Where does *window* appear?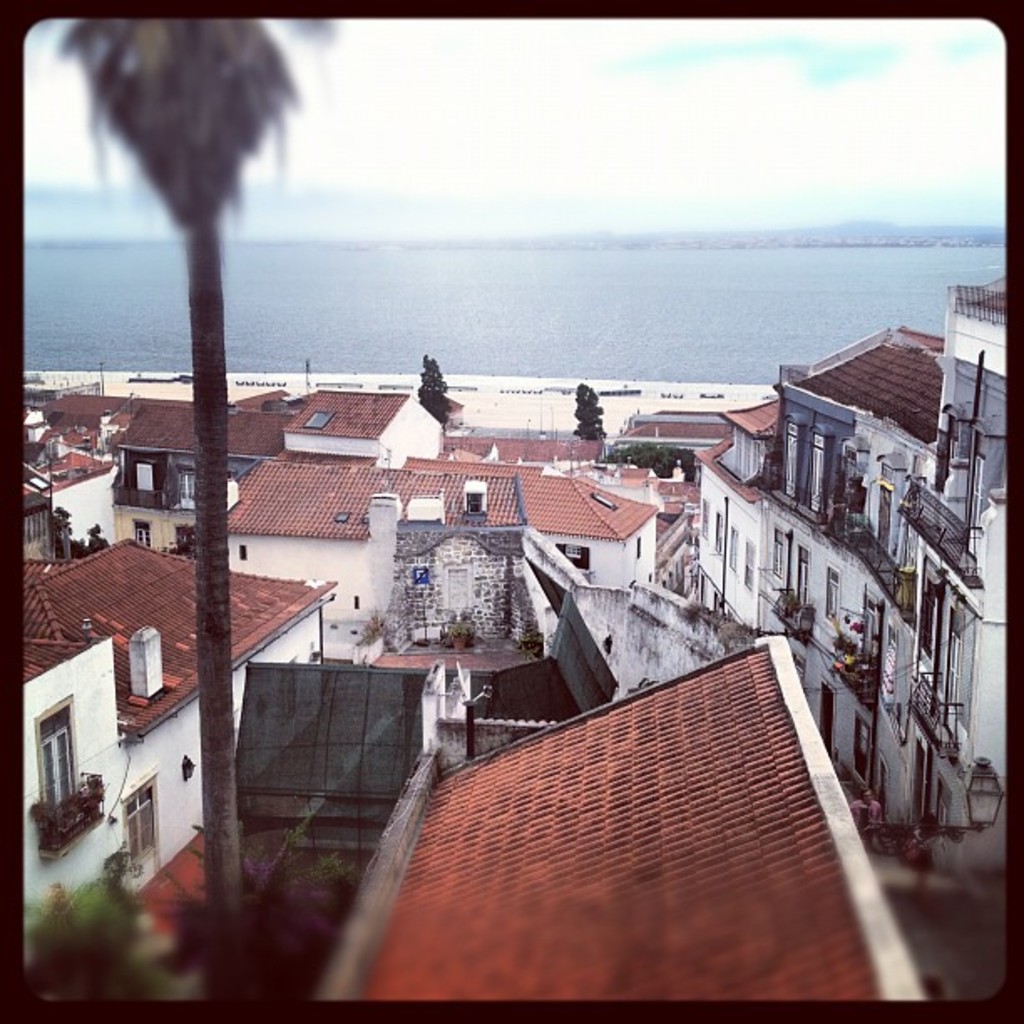
Appears at {"x1": 850, "y1": 713, "x2": 875, "y2": 780}.
